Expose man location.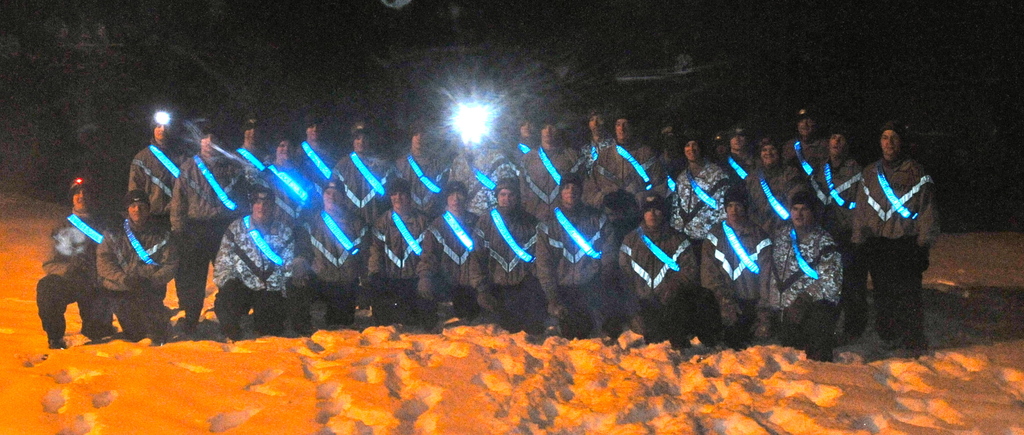
Exposed at BBox(513, 119, 580, 217).
